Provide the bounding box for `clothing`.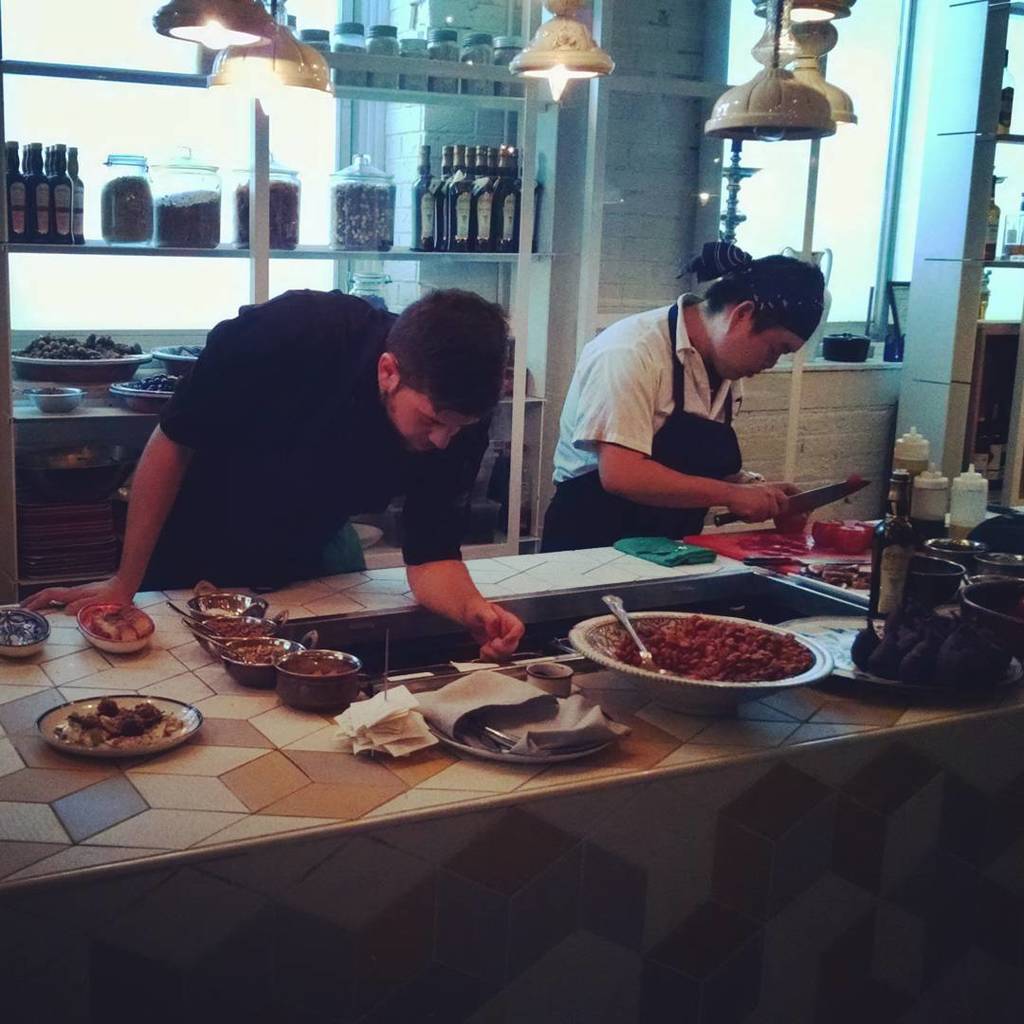
(left=119, top=291, right=511, bottom=589).
